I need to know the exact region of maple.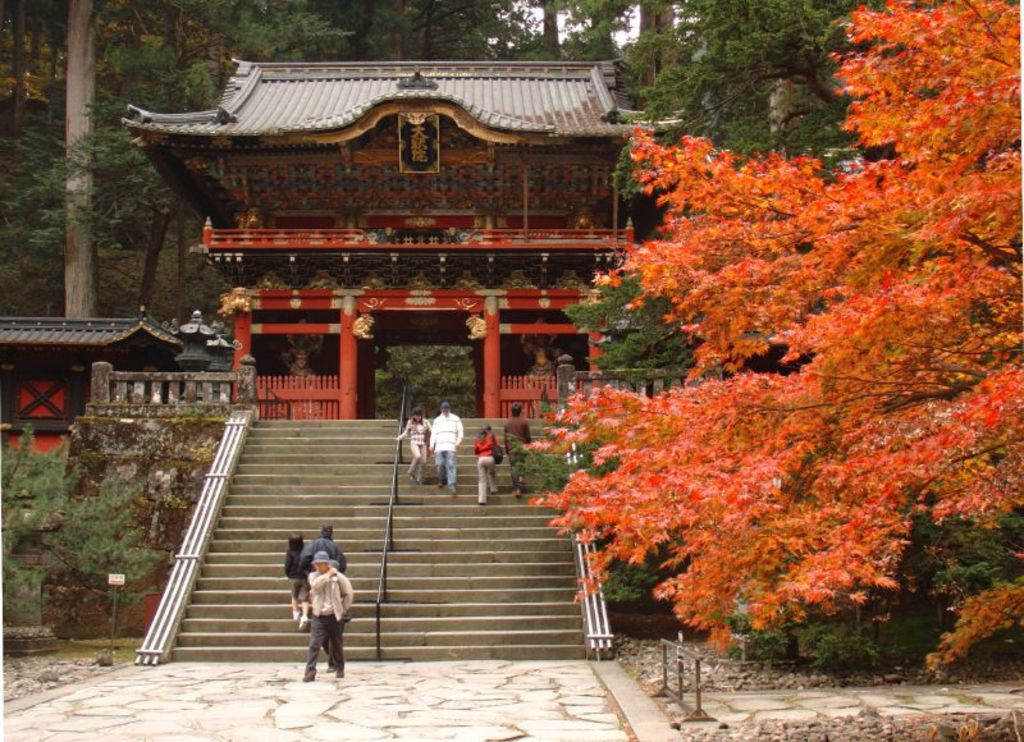
Region: crop(521, 0, 1023, 677).
